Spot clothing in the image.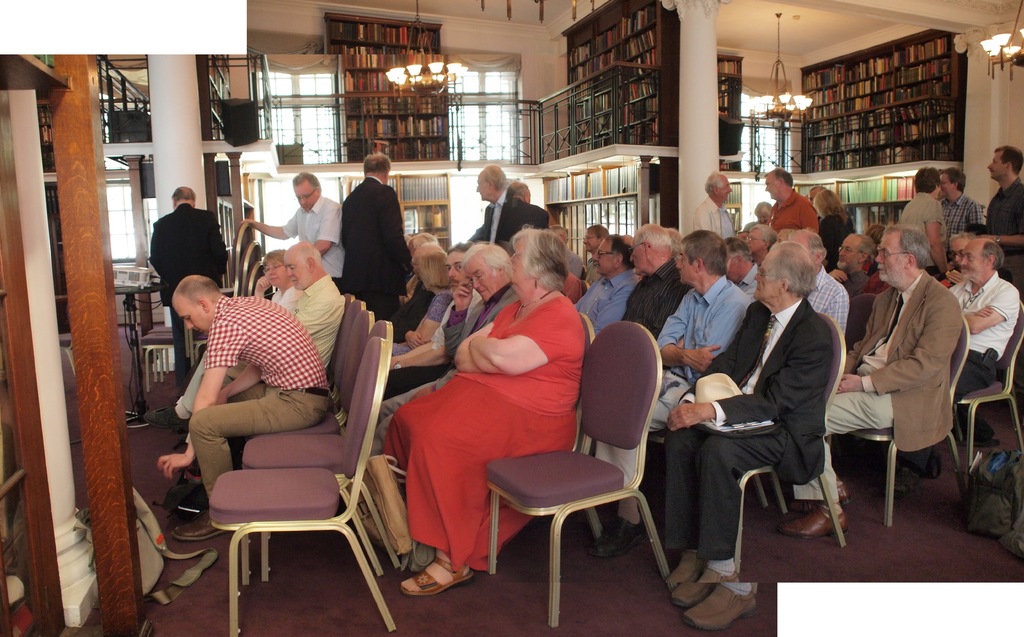
clothing found at 984, 178, 1023, 264.
